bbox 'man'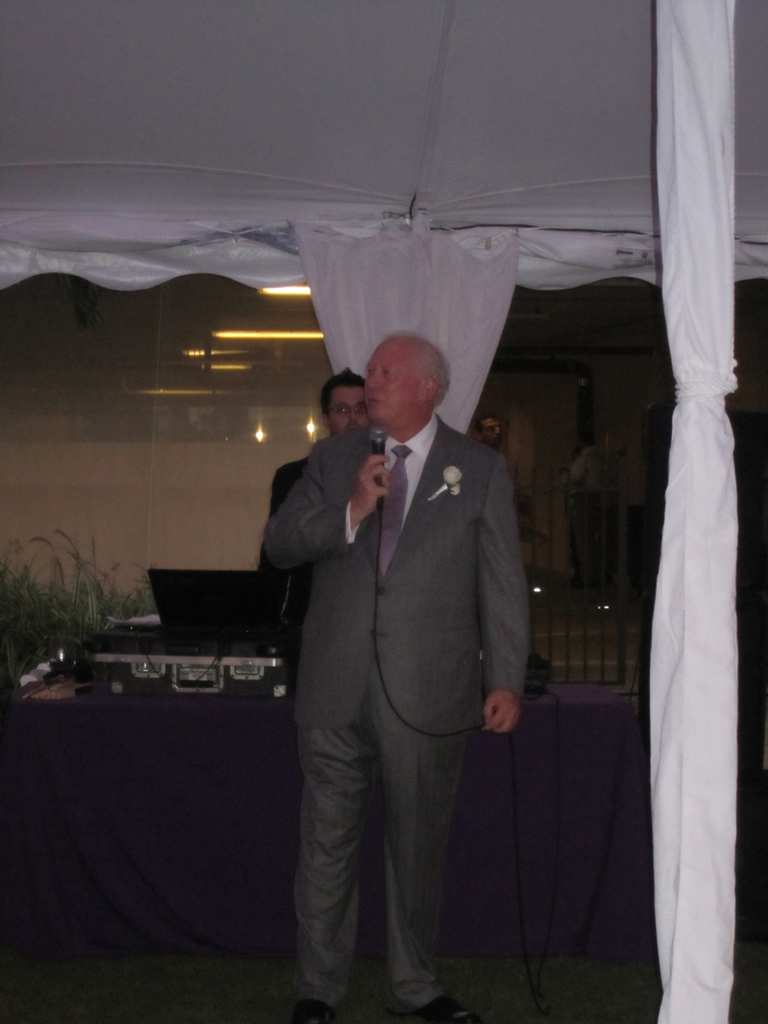
262, 331, 526, 1023
